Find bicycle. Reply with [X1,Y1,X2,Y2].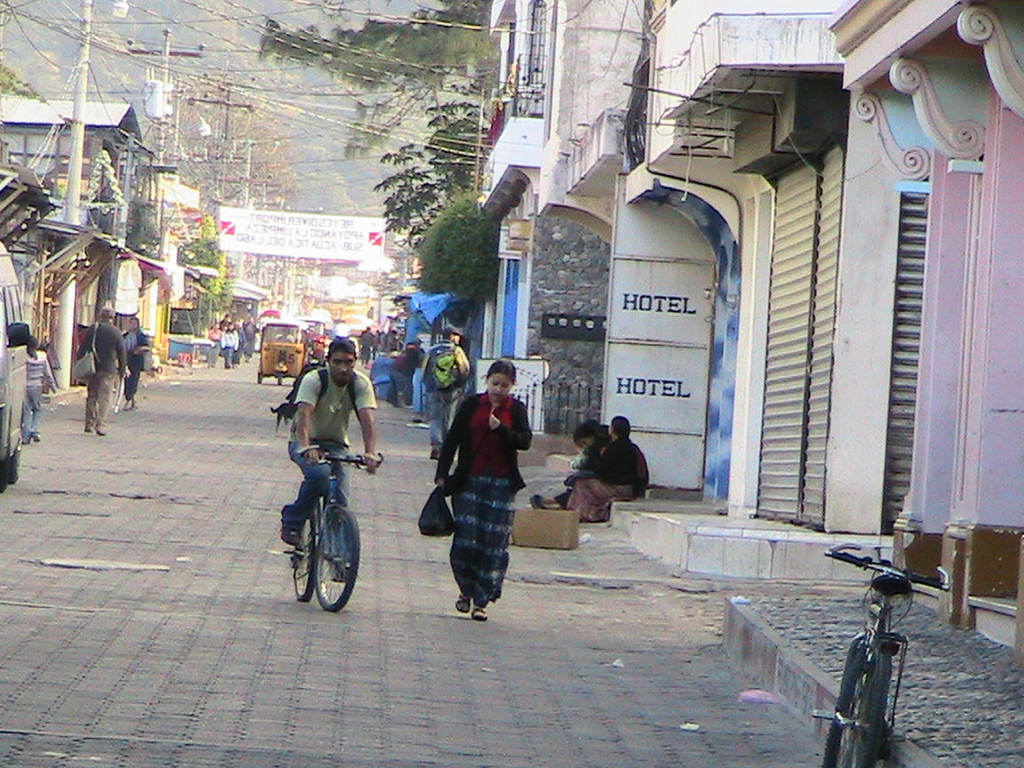
[809,537,952,767].
